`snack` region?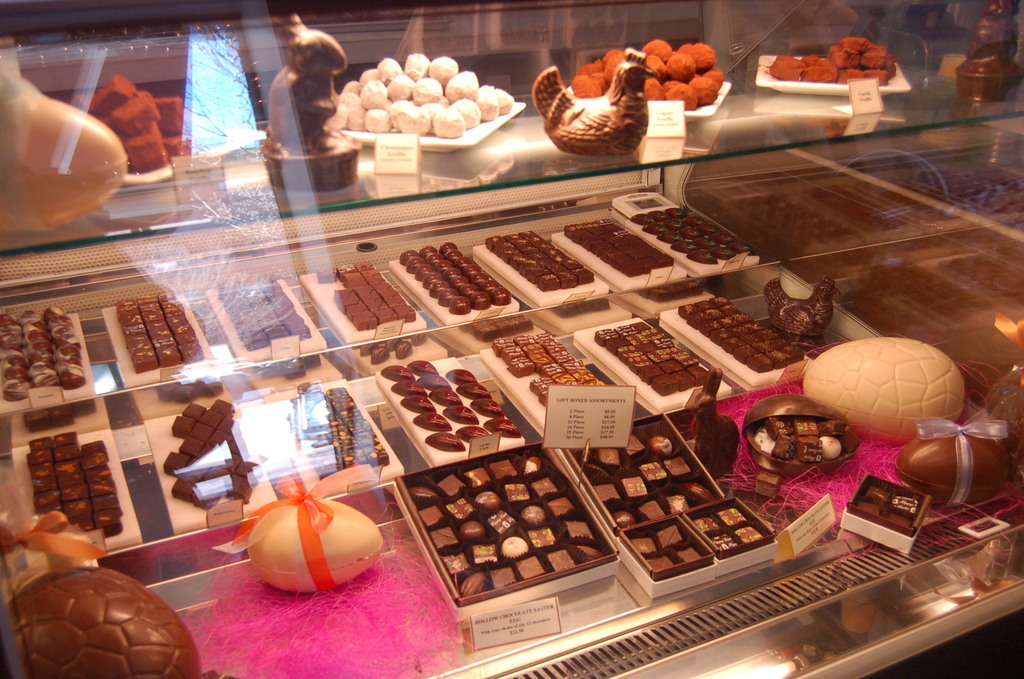
(366, 106, 390, 133)
